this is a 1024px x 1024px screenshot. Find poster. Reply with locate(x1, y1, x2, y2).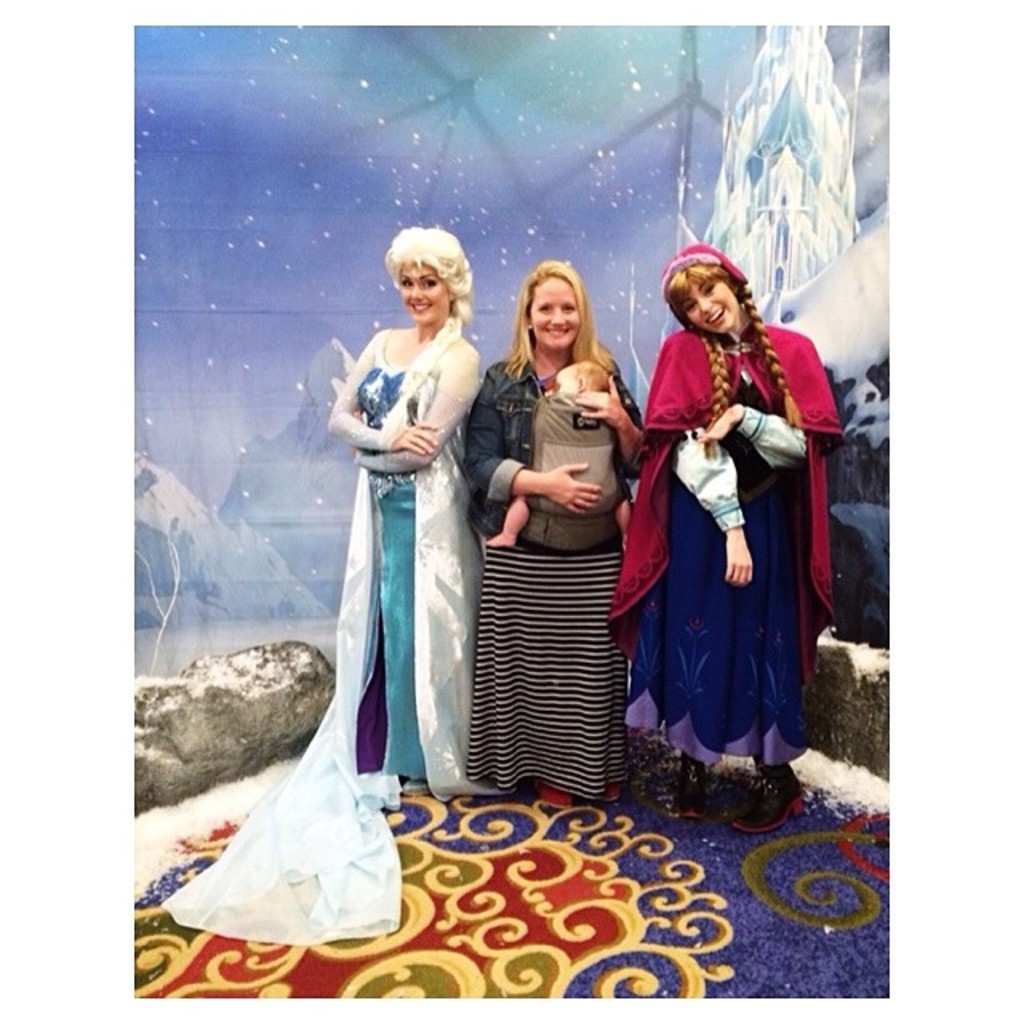
locate(133, 27, 899, 1011).
